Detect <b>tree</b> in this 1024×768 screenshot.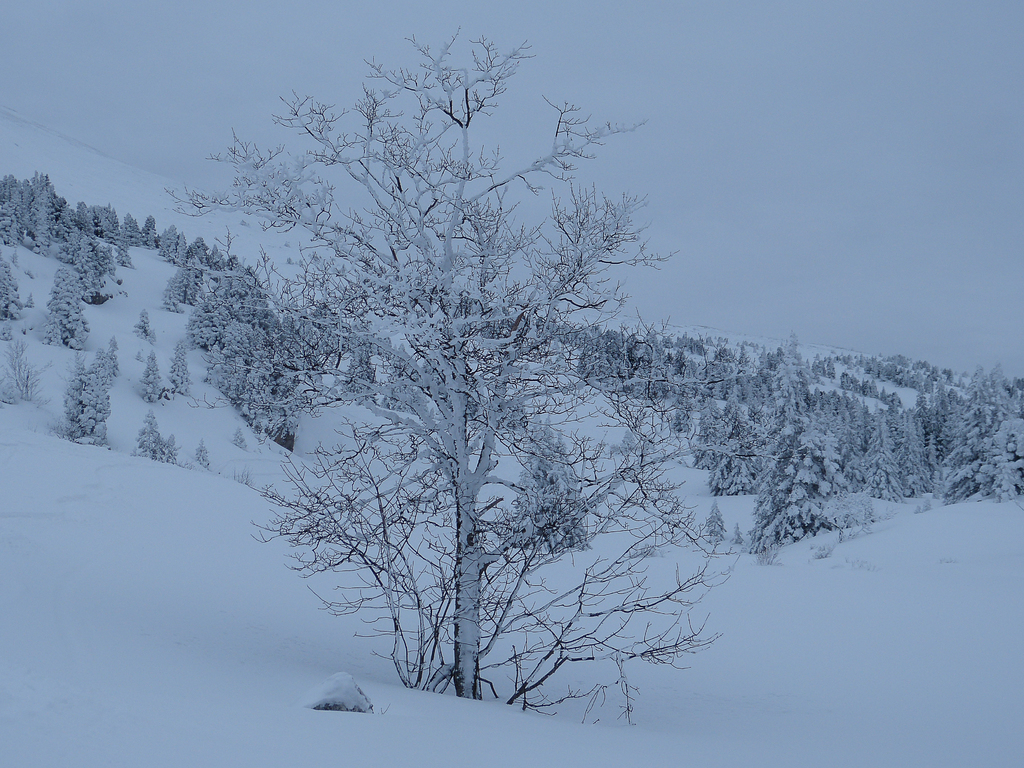
Detection: x1=967, y1=360, x2=1002, y2=420.
